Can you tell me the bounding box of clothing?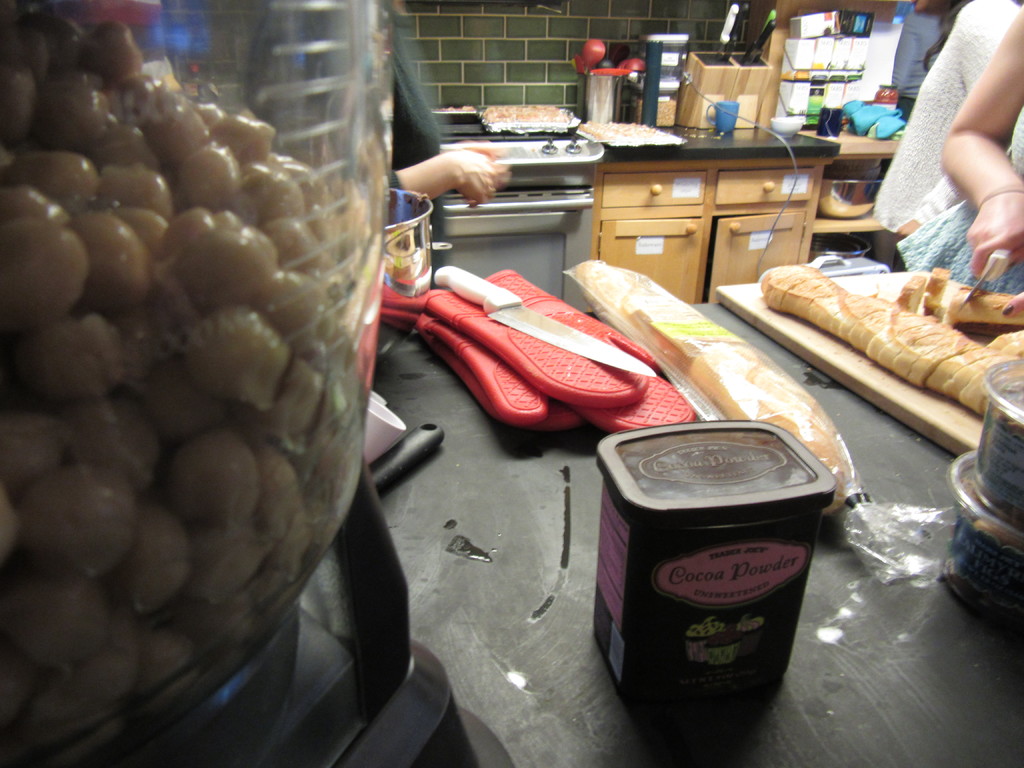
(left=883, top=0, right=1022, bottom=236).
